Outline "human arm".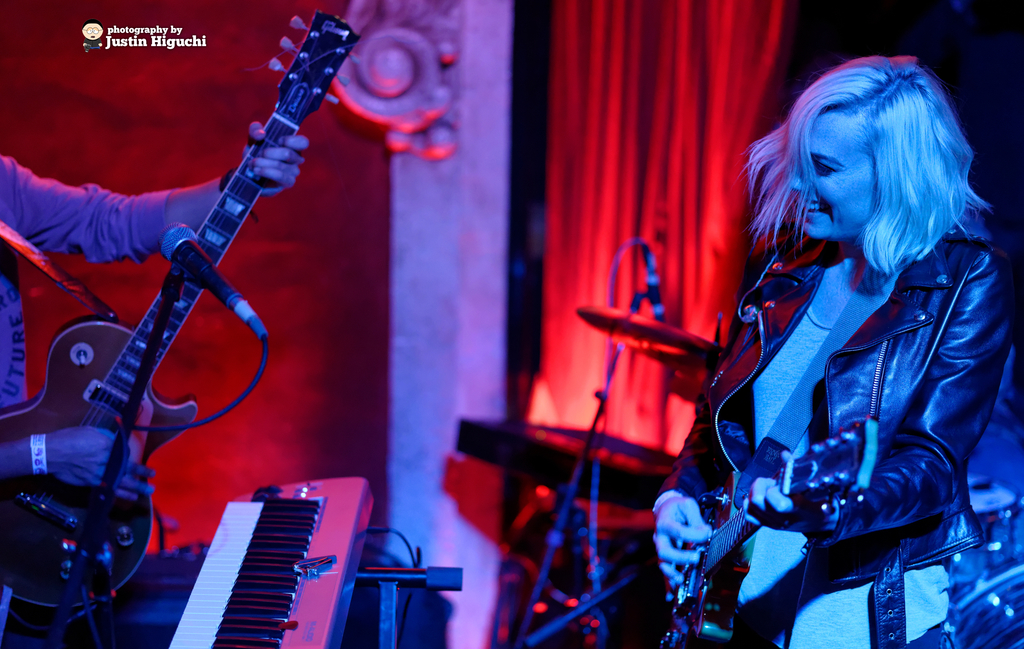
Outline: pyautogui.locateOnScreen(0, 423, 156, 504).
